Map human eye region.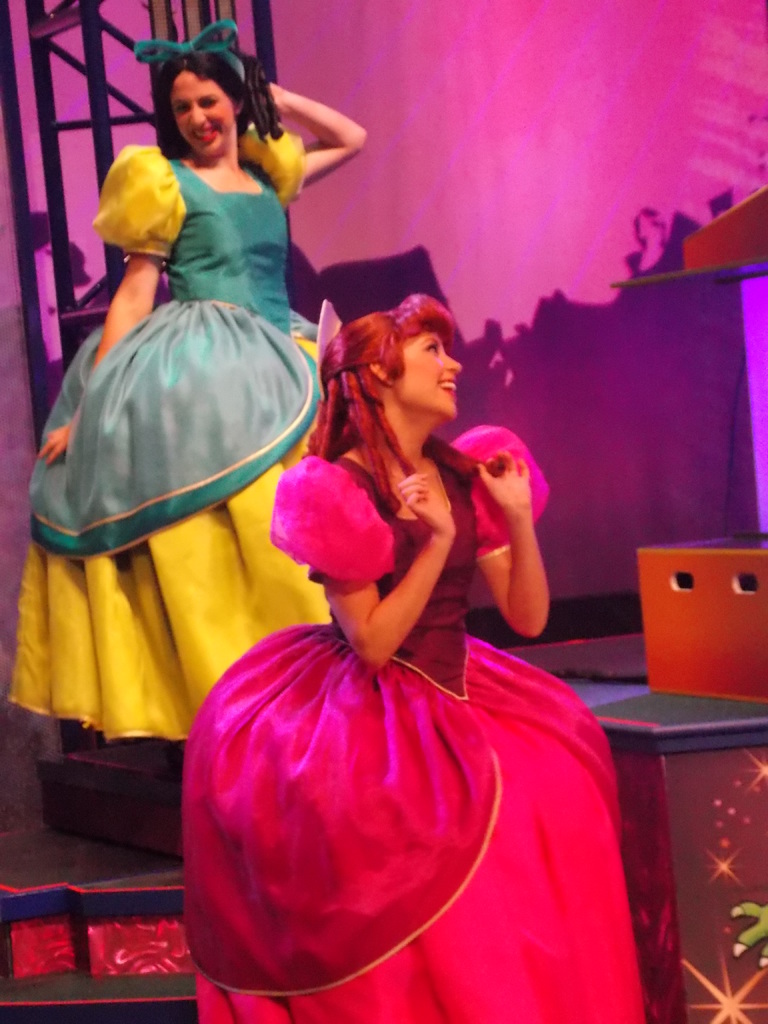
Mapped to box=[424, 337, 439, 353].
